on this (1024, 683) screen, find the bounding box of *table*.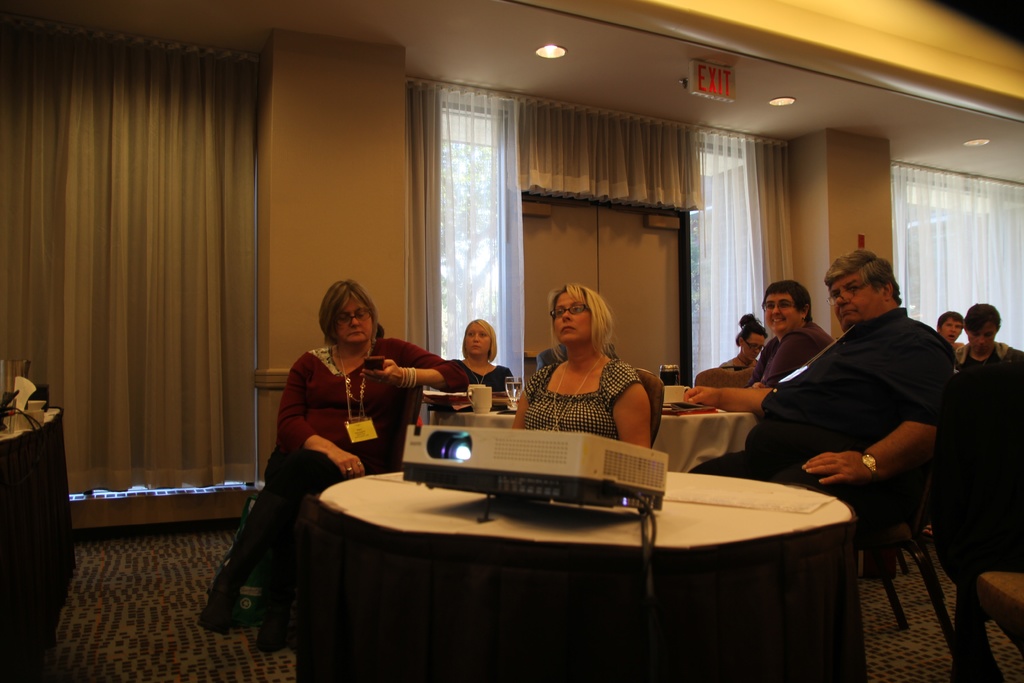
Bounding box: (x1=317, y1=468, x2=855, y2=682).
